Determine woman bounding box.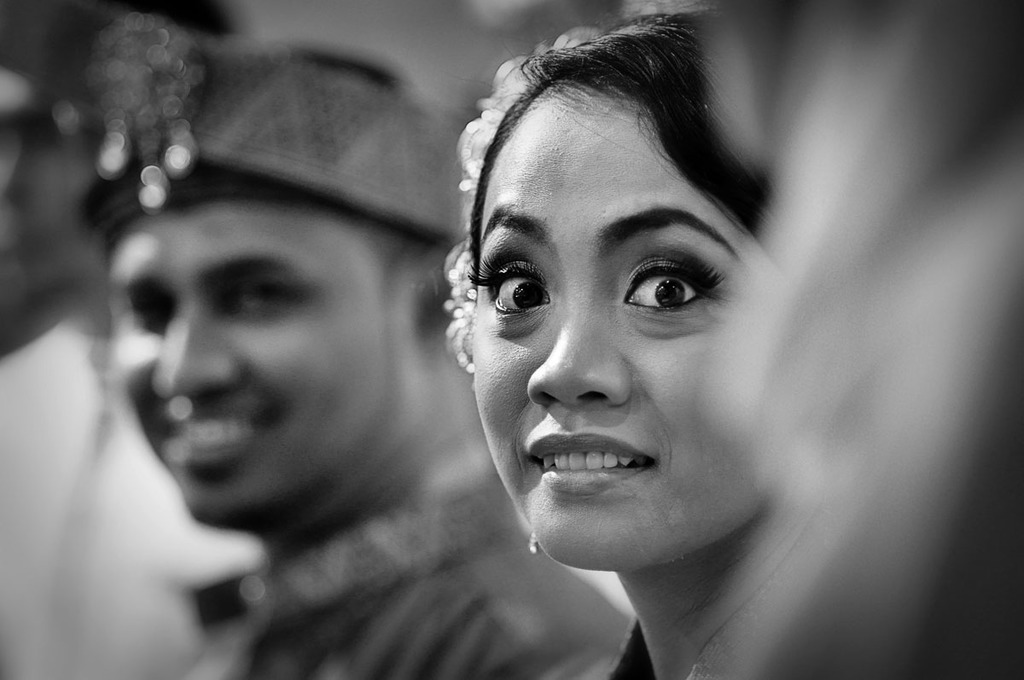
Determined: Rect(342, 13, 878, 663).
